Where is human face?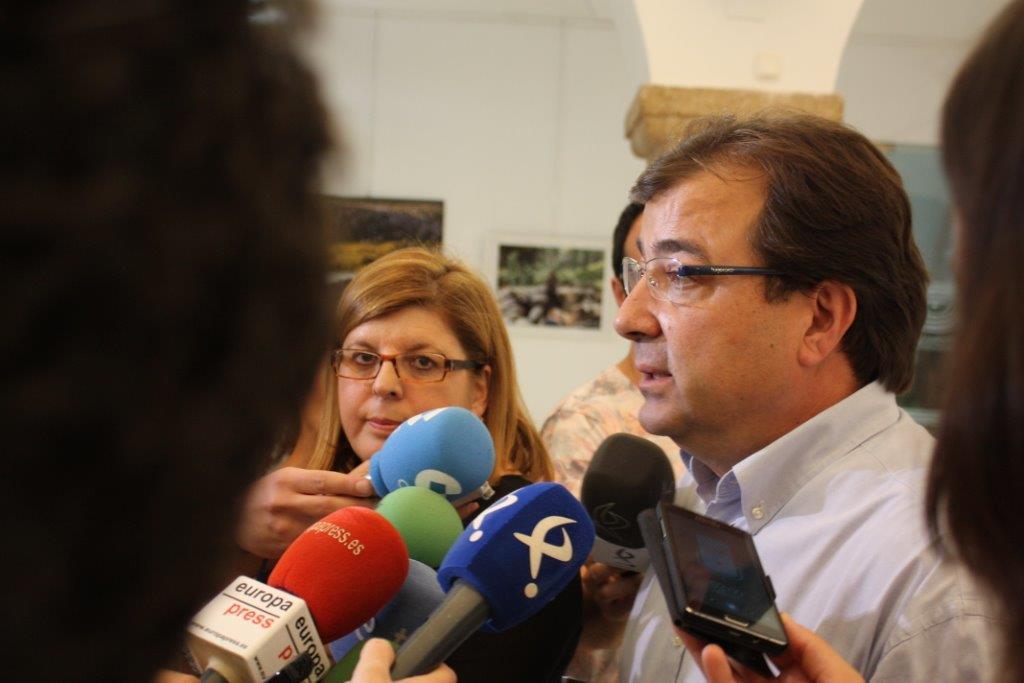
<bbox>610, 185, 796, 437</bbox>.
